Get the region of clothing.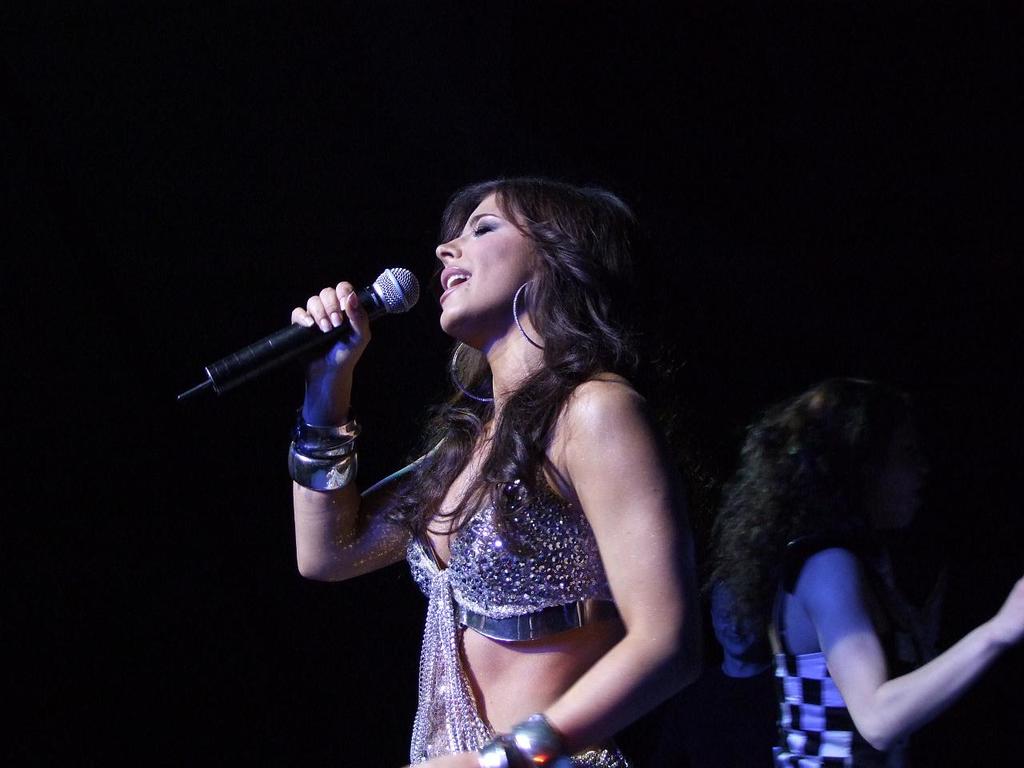
region(750, 498, 926, 767).
